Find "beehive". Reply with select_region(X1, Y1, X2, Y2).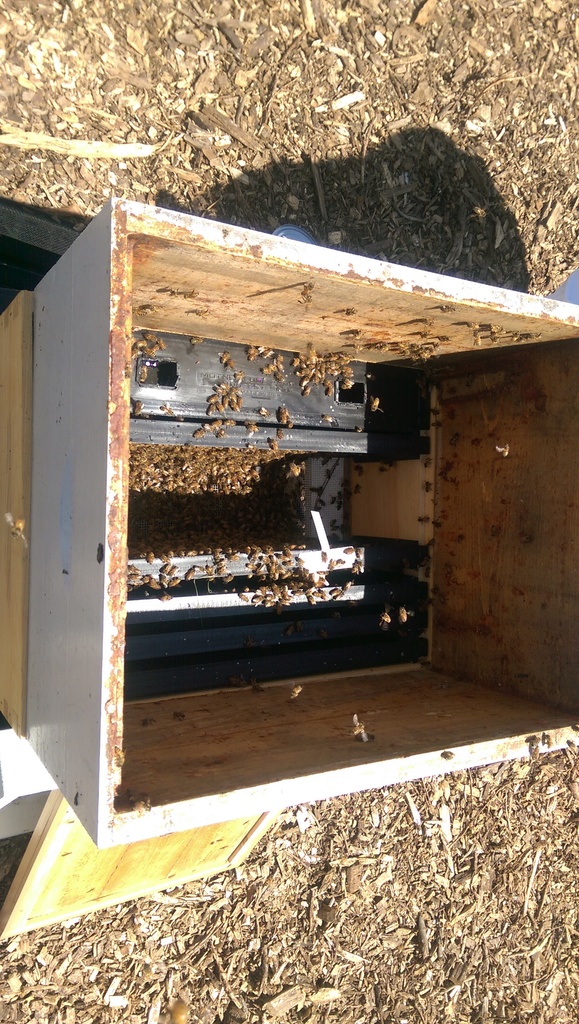
select_region(0, 193, 578, 856).
